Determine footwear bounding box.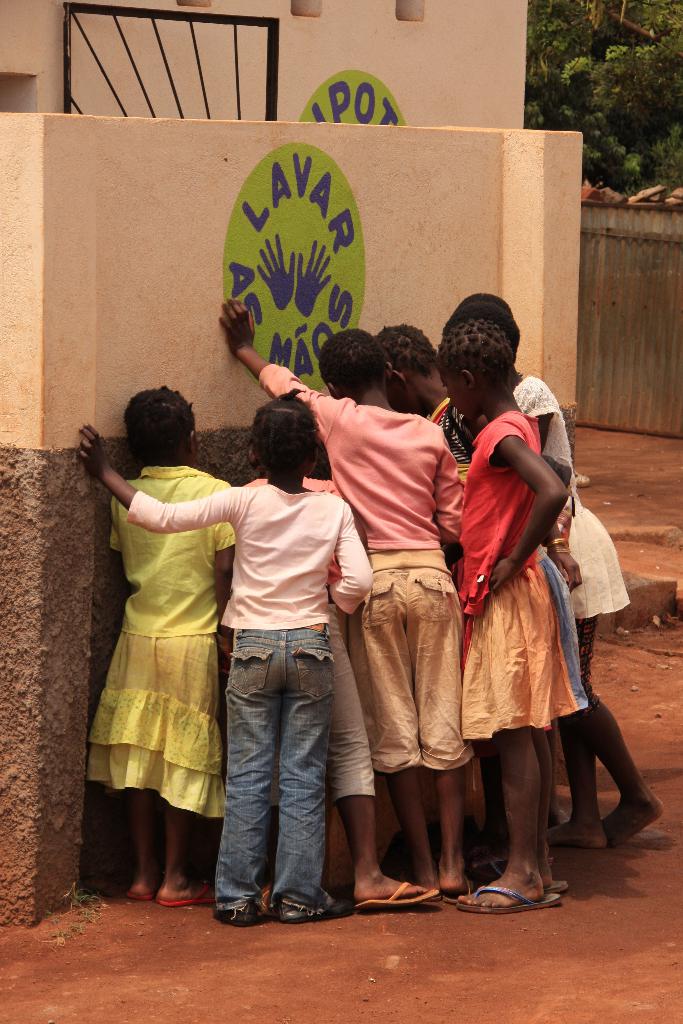
Determined: BBox(128, 865, 156, 899).
